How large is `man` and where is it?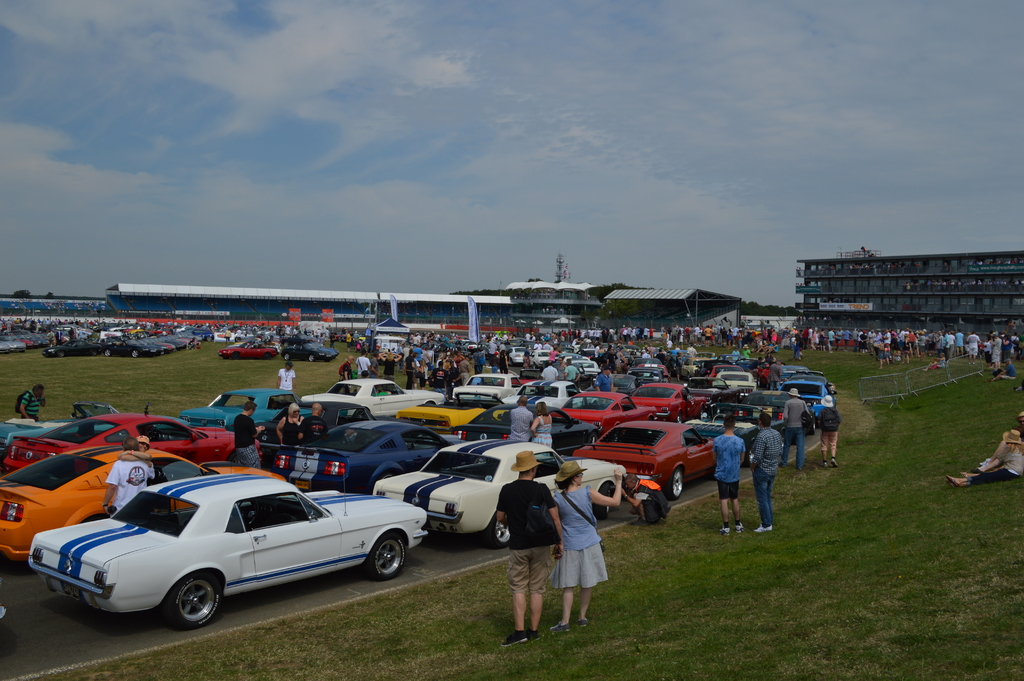
Bounding box: crop(541, 360, 561, 379).
